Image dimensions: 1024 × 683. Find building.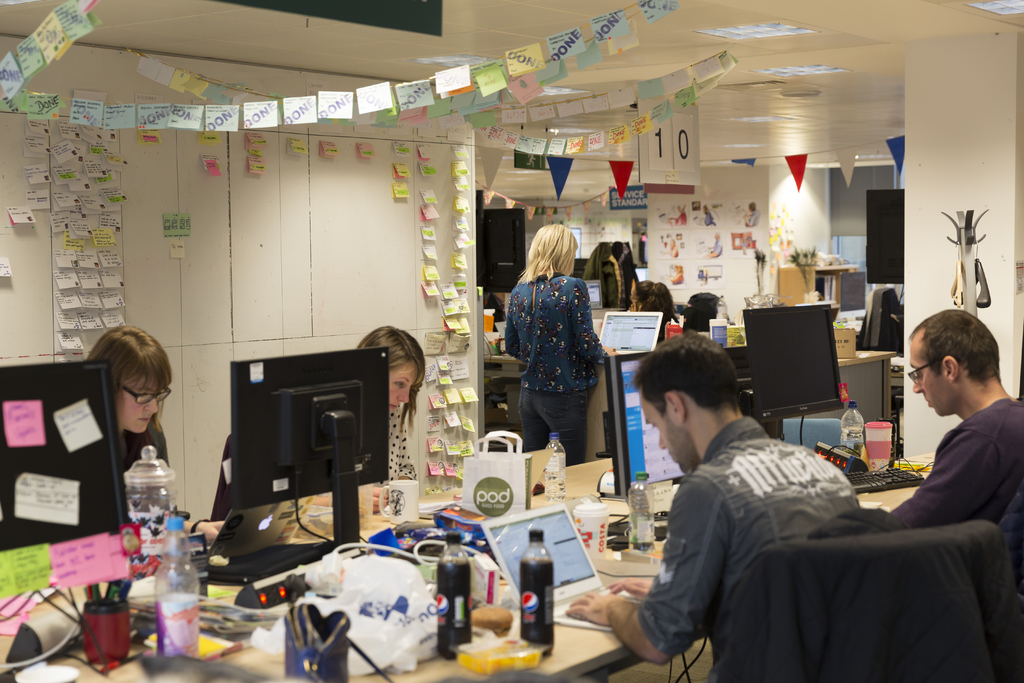
0/0/1023/682.
